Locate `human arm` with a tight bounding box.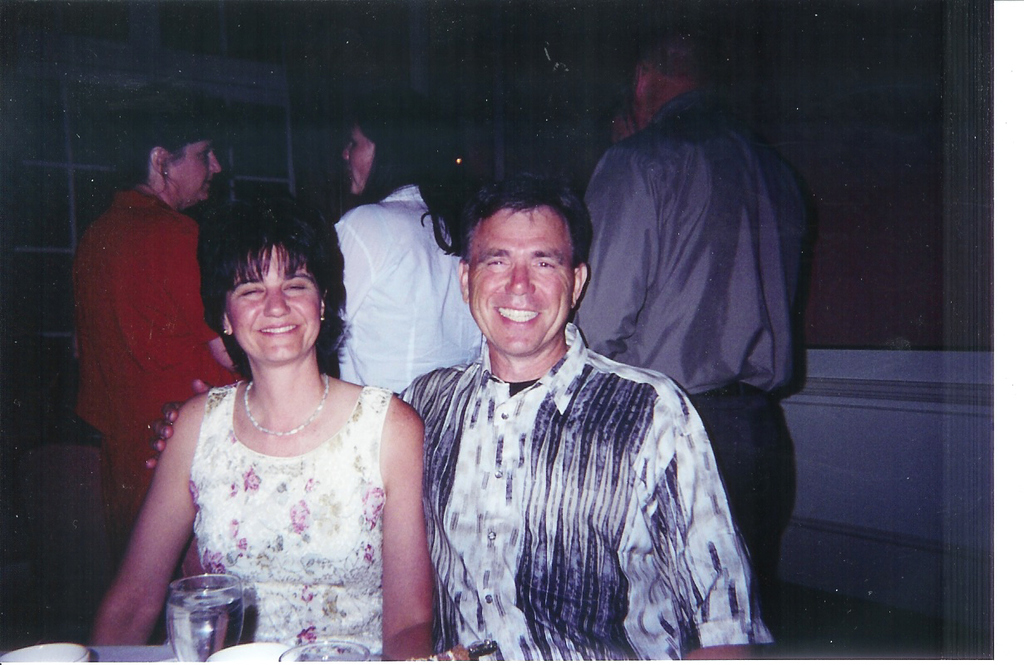
x1=382 y1=389 x2=471 y2=661.
